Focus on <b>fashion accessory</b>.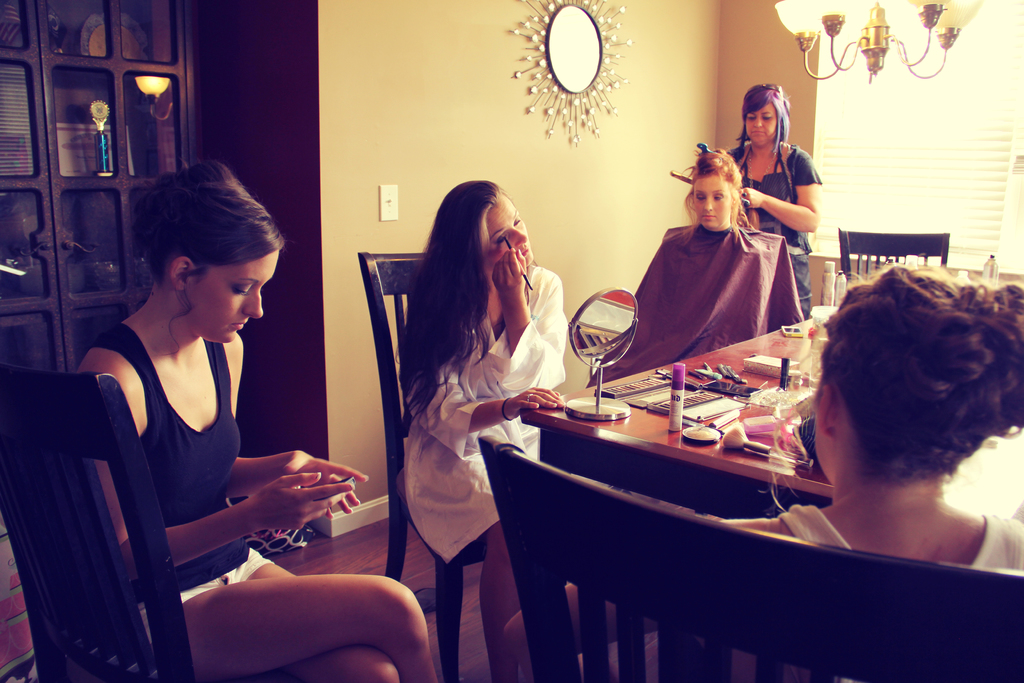
Focused at [499, 395, 511, 422].
